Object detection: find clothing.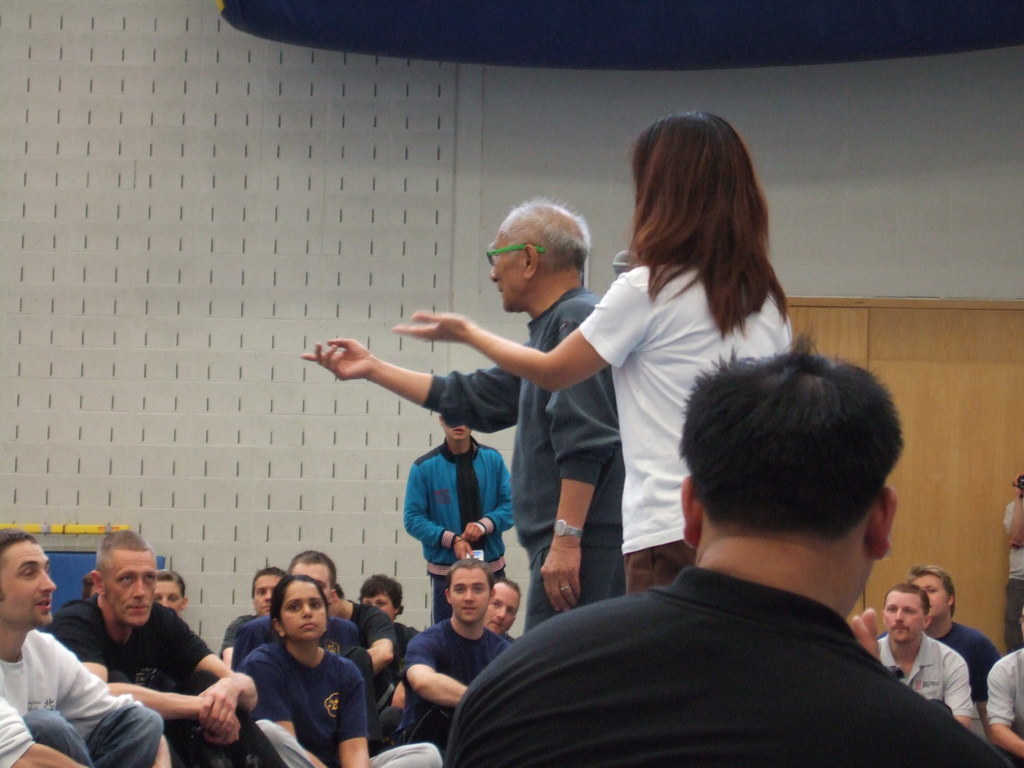
{"x1": 401, "y1": 434, "x2": 518, "y2": 628}.
